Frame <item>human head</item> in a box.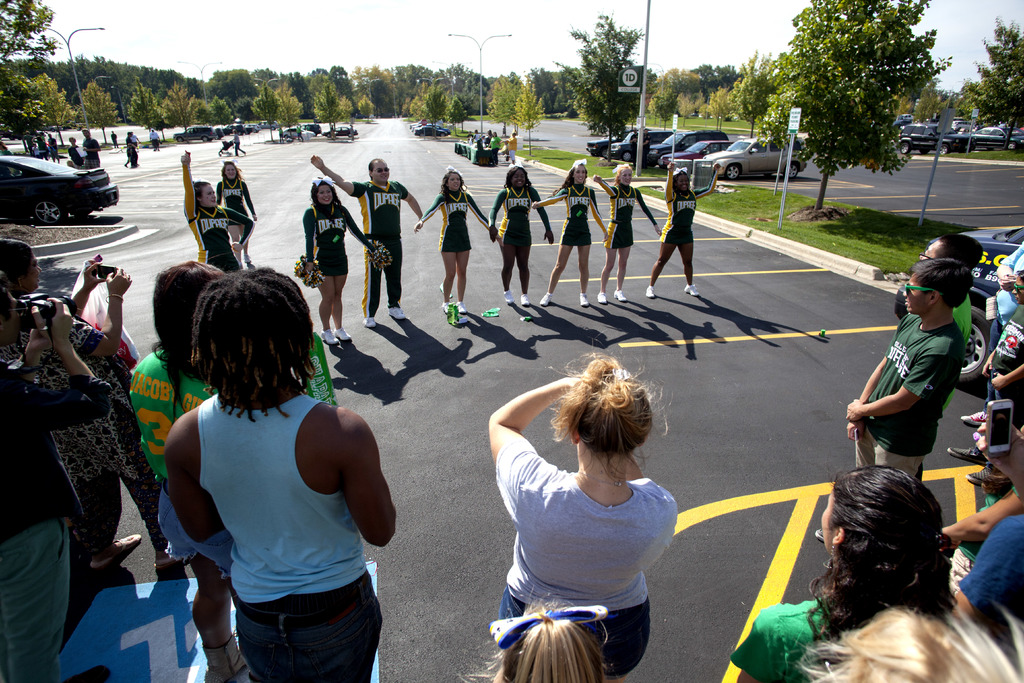
{"left": 315, "top": 176, "right": 335, "bottom": 207}.
